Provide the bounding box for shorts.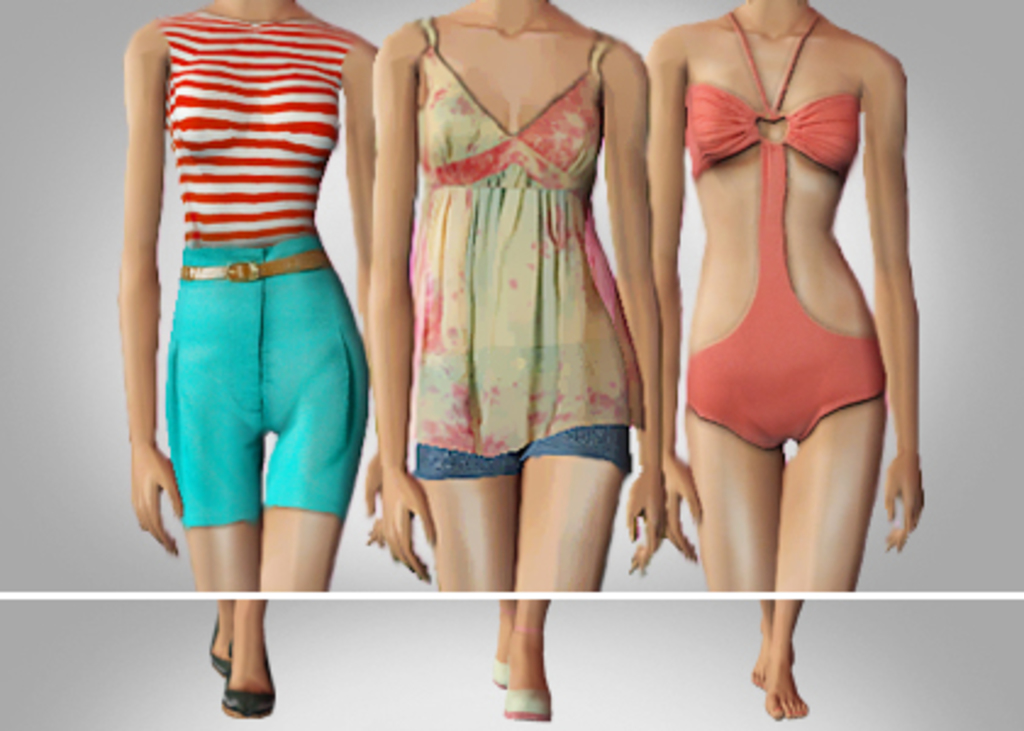
[137,234,371,521].
